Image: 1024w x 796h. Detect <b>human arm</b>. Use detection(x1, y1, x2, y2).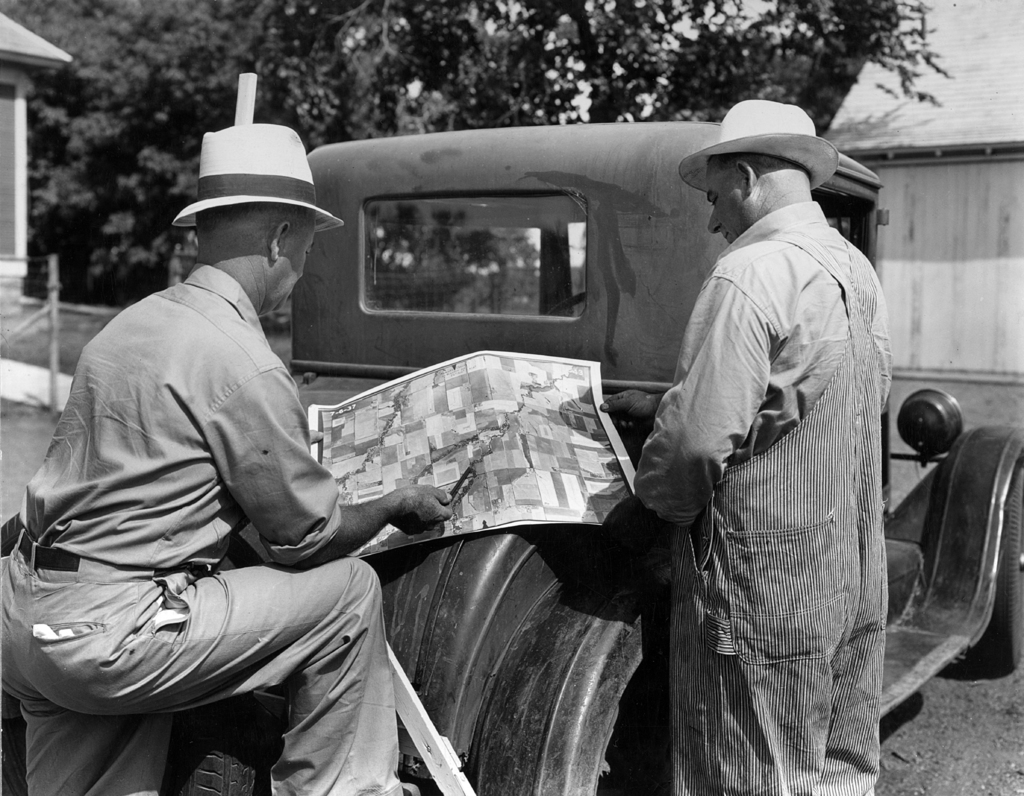
detection(600, 257, 775, 491).
